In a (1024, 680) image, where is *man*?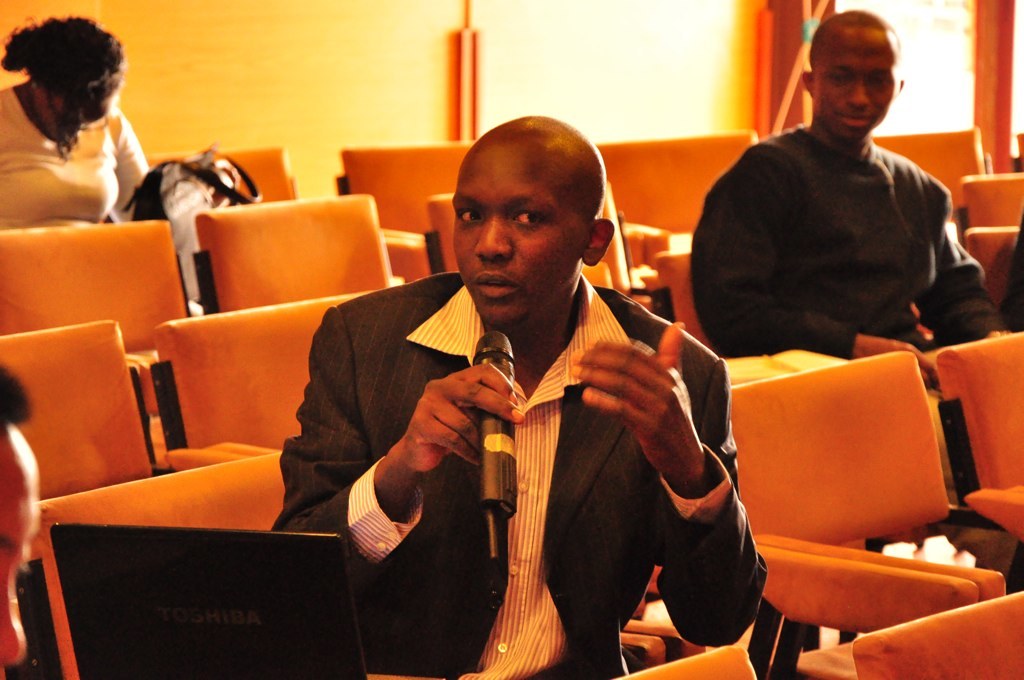
select_region(692, 2, 1005, 353).
